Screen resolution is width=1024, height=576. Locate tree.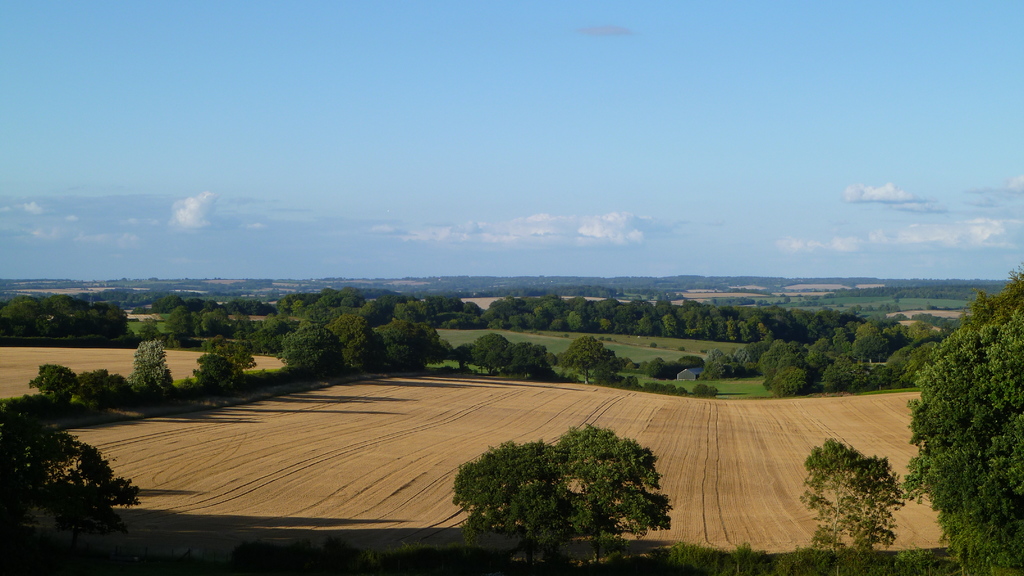
l=202, t=299, r=216, b=308.
